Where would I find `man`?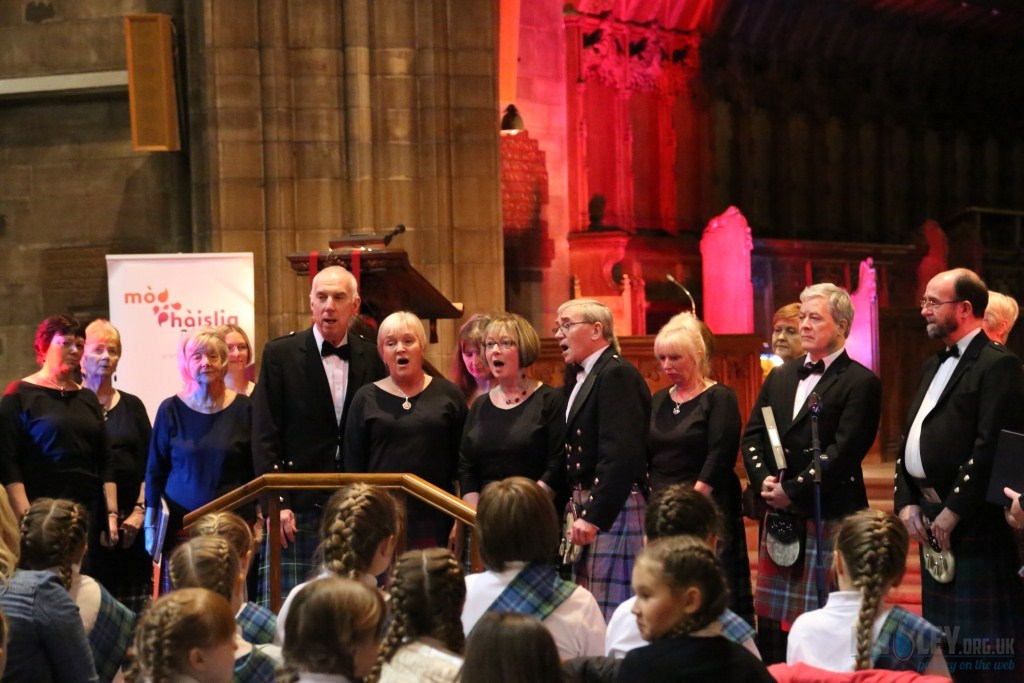
At 469, 474, 609, 667.
